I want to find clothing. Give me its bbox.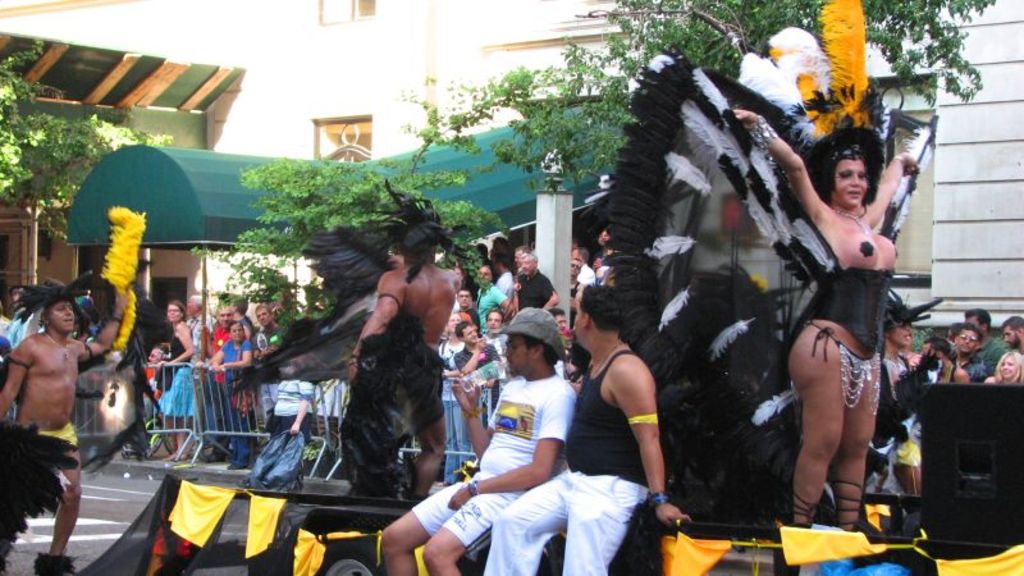
(x1=29, y1=420, x2=83, y2=462).
